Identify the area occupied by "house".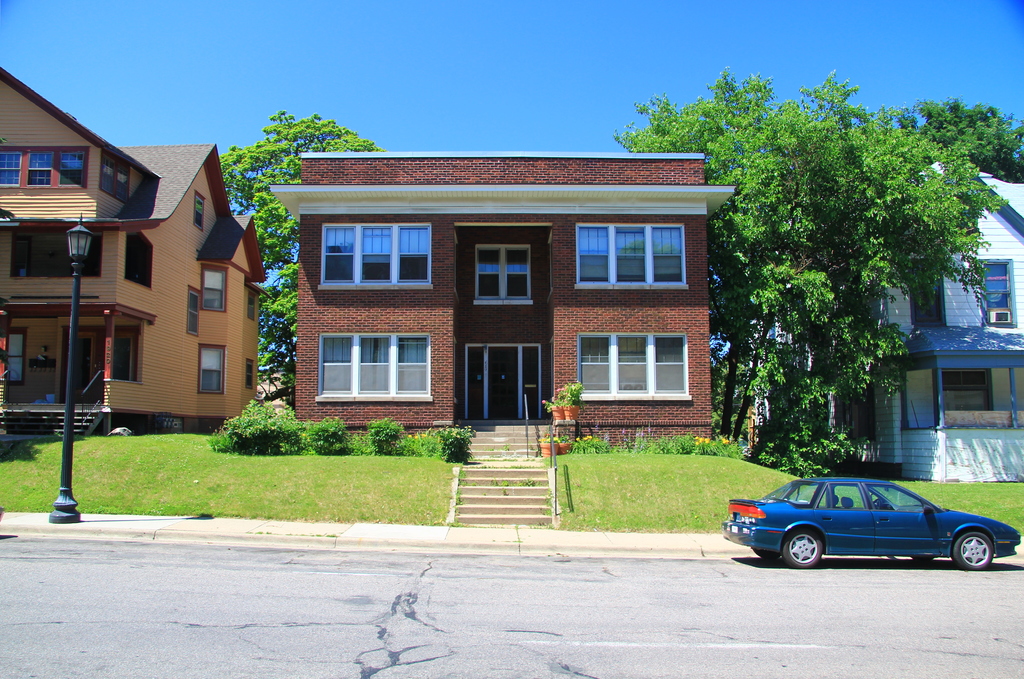
Area: l=0, t=64, r=259, b=440.
